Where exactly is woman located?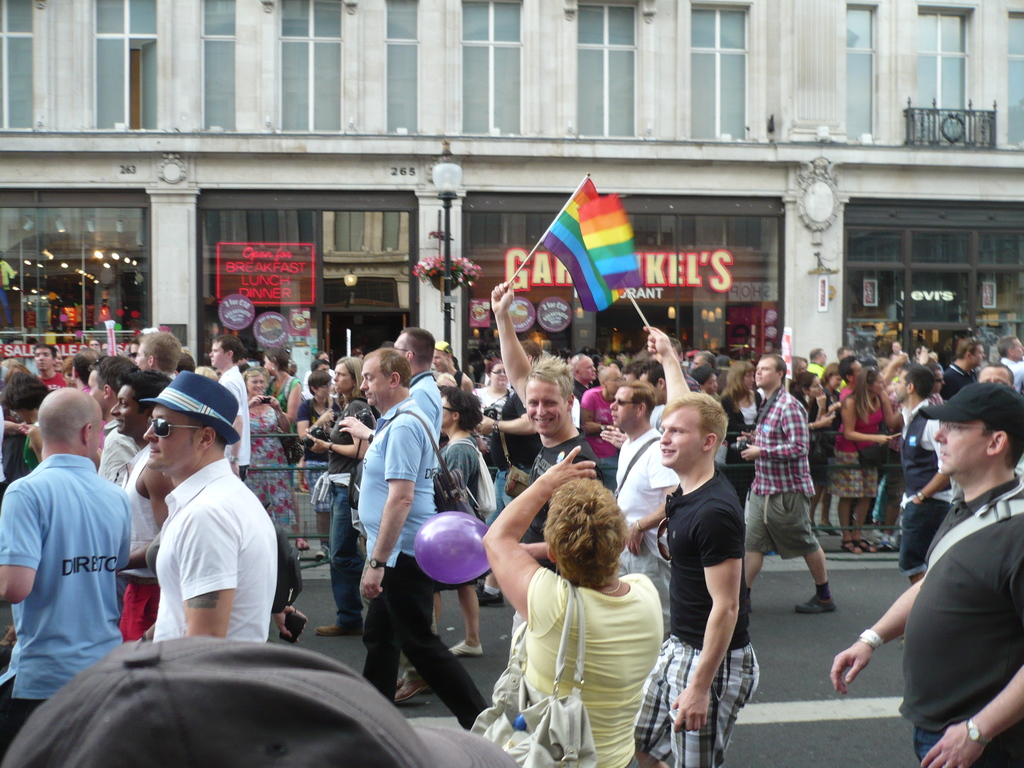
Its bounding box is l=795, t=379, r=829, b=519.
